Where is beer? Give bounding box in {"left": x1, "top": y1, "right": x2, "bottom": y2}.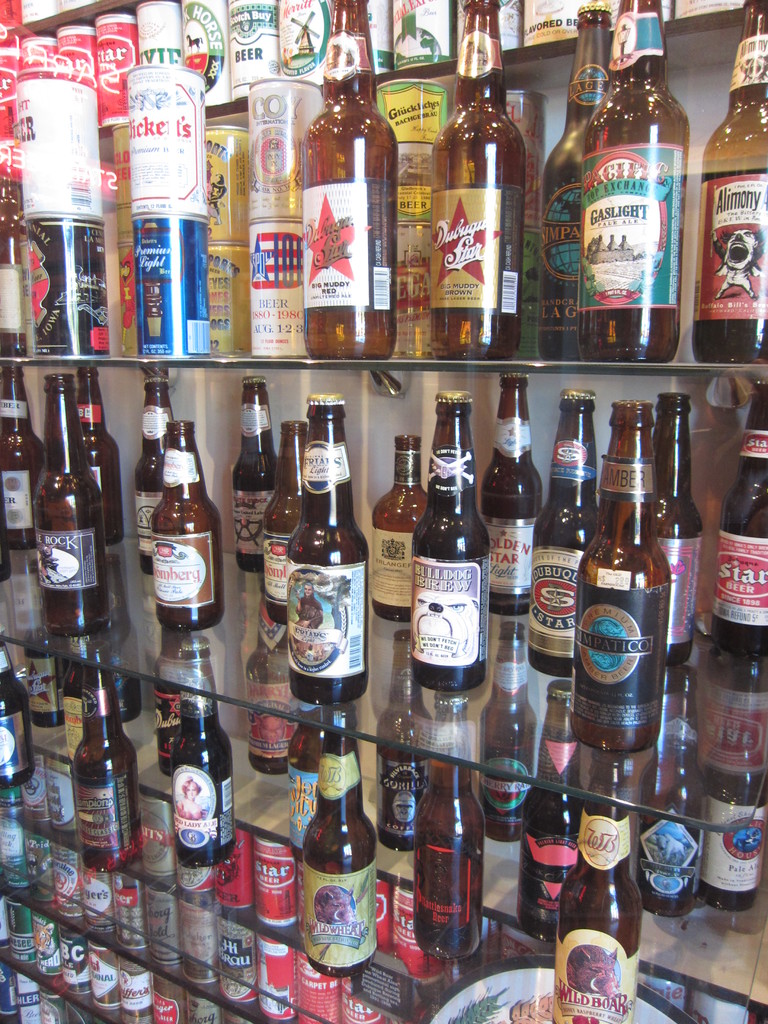
{"left": 141, "top": 370, "right": 170, "bottom": 566}.
